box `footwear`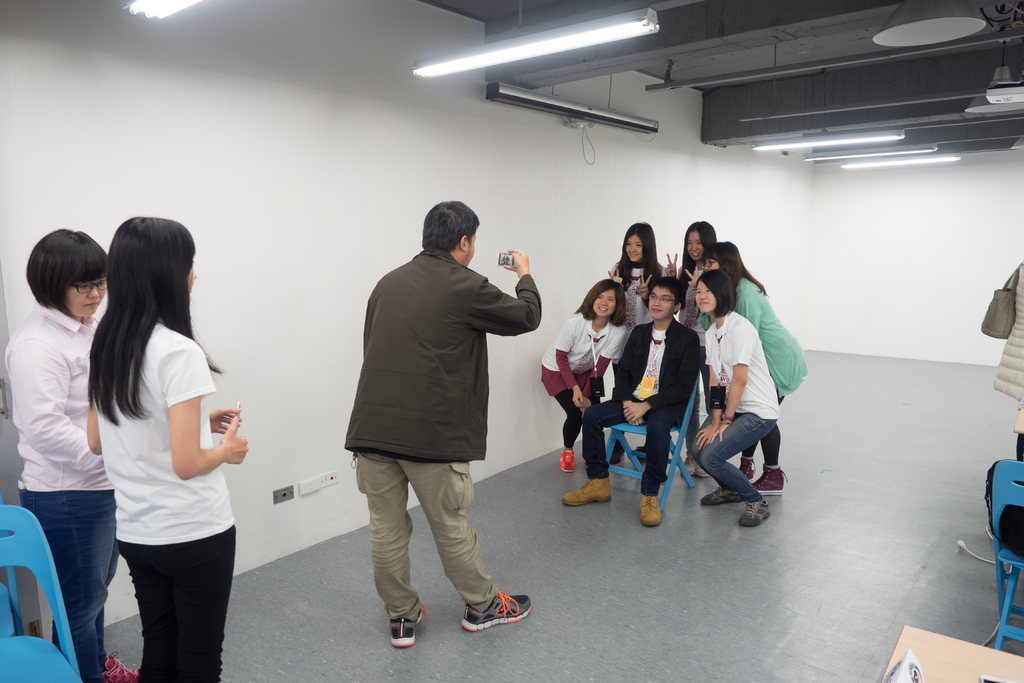
Rect(104, 650, 139, 682)
